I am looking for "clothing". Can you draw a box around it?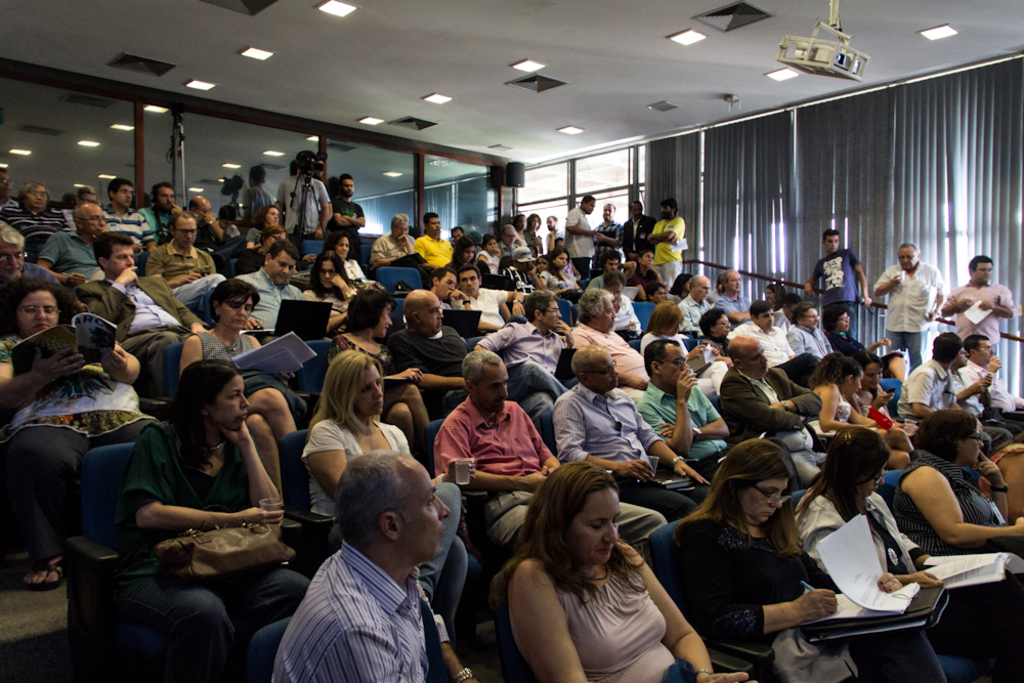
Sure, the bounding box is 892,353,949,438.
